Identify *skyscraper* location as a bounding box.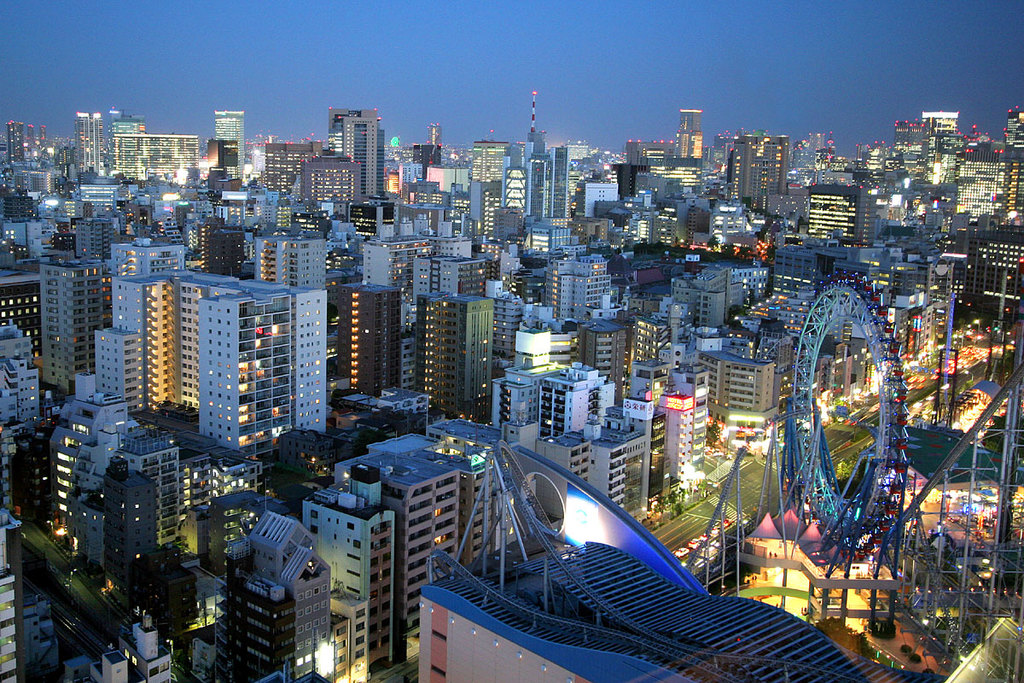
{"x1": 219, "y1": 514, "x2": 335, "y2": 682}.
